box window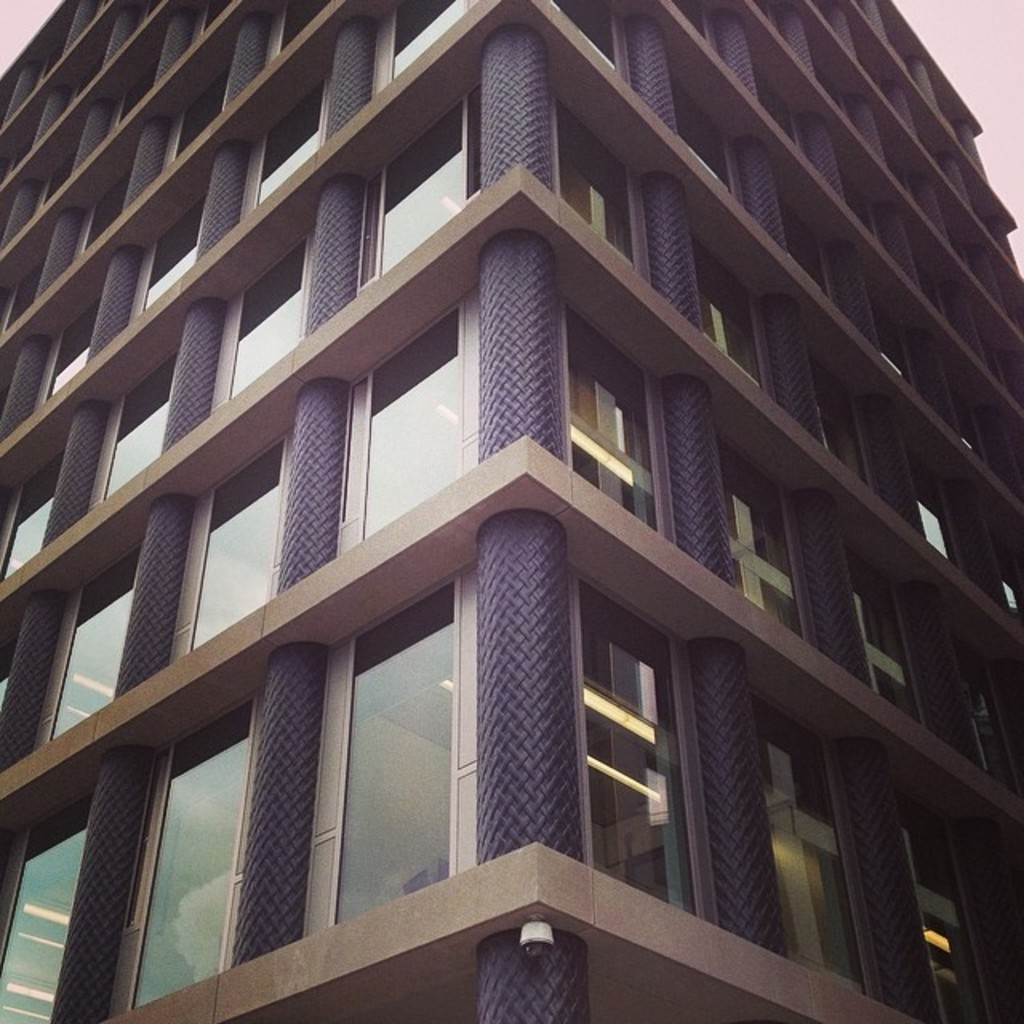
box=[168, 438, 290, 666]
